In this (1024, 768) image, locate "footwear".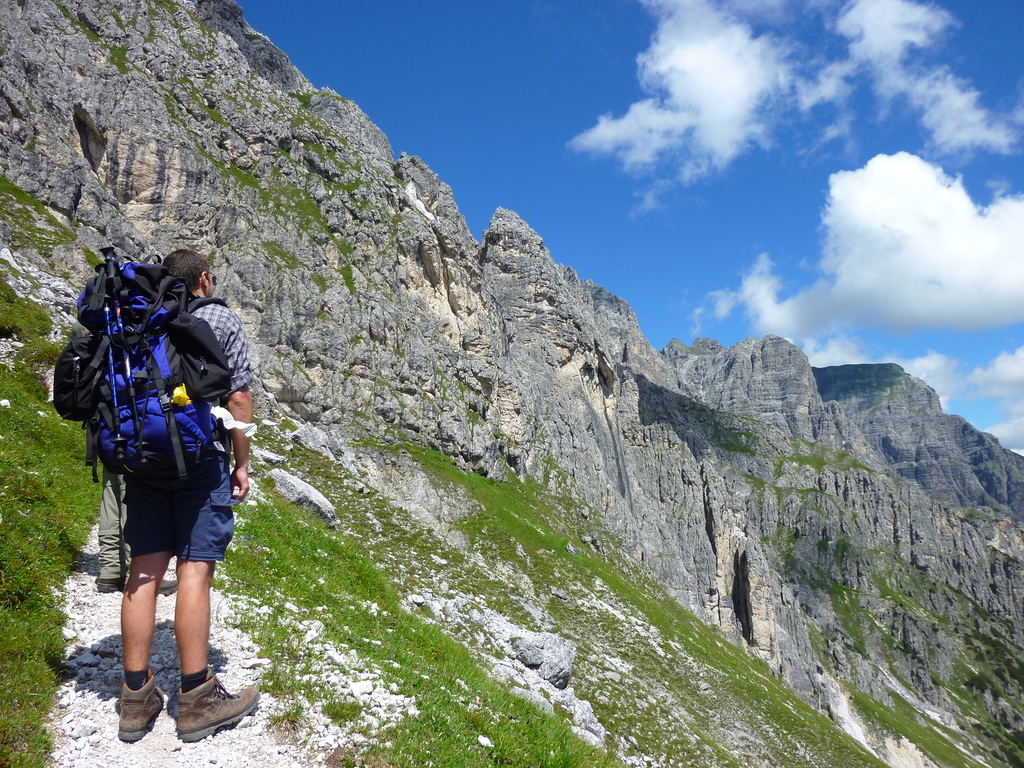
Bounding box: (177, 666, 263, 743).
